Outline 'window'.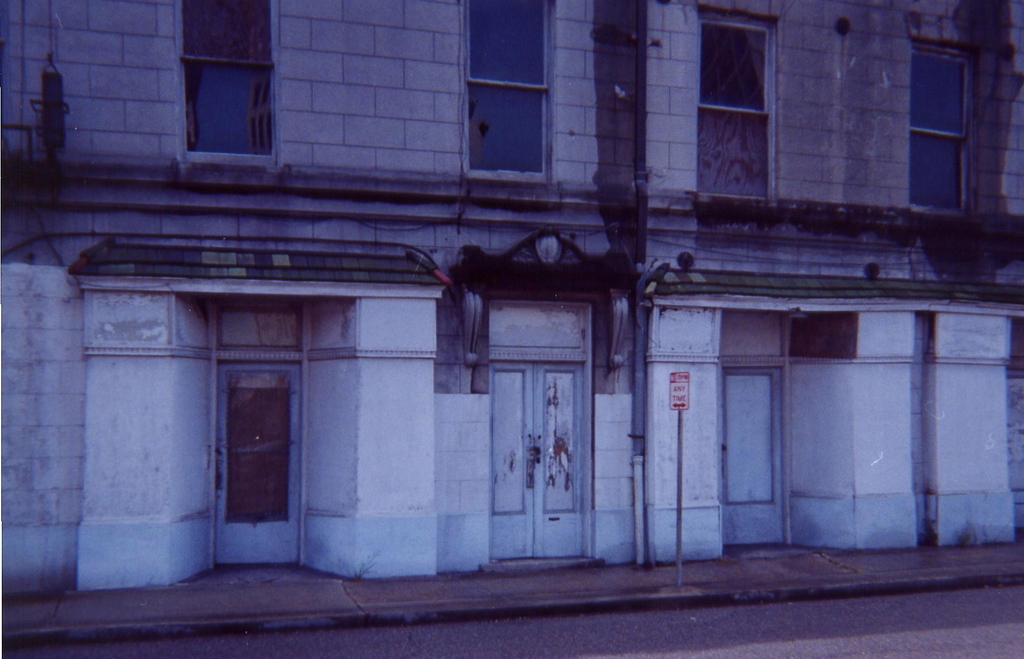
Outline: (left=700, top=4, right=781, bottom=201).
